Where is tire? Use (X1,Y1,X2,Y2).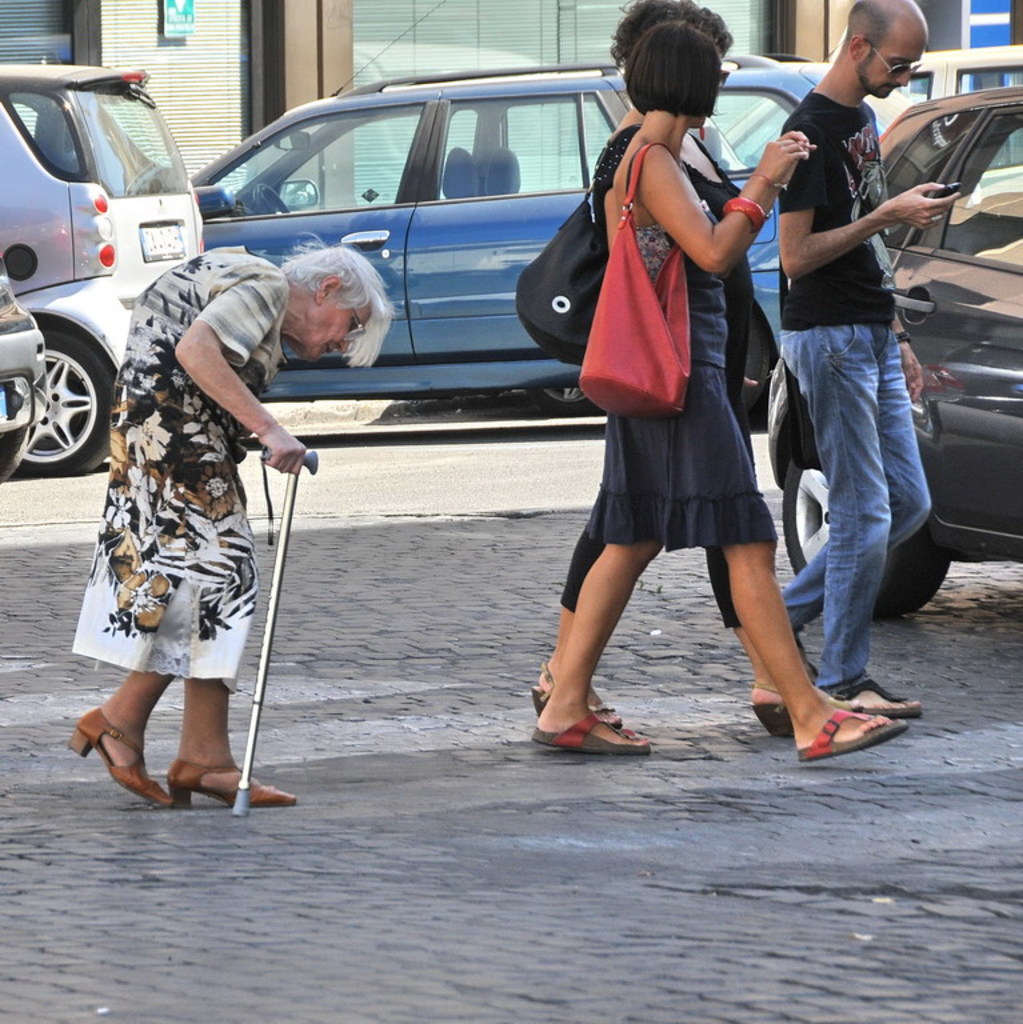
(0,303,100,472).
